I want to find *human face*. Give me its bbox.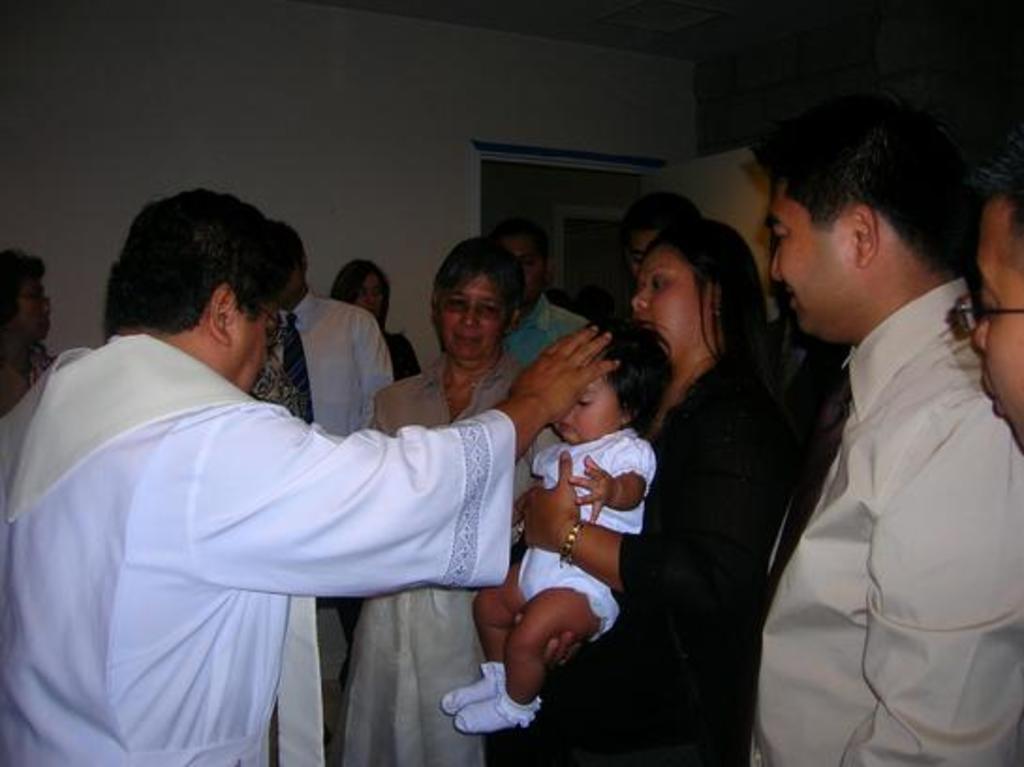
[551, 372, 620, 444].
